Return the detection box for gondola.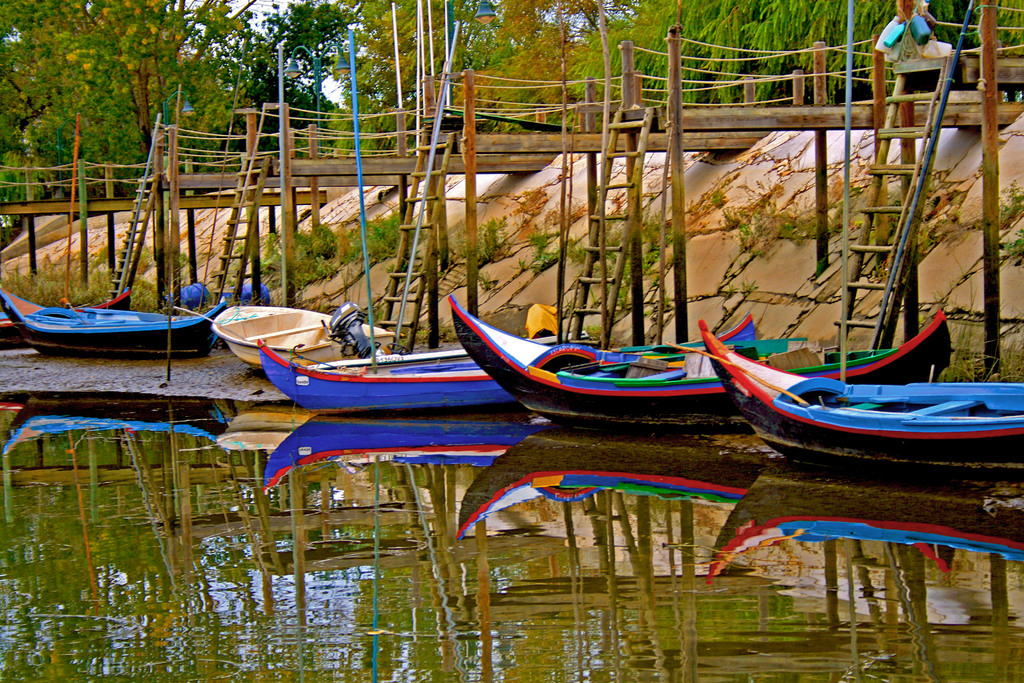
x1=694 y1=313 x2=1023 y2=473.
